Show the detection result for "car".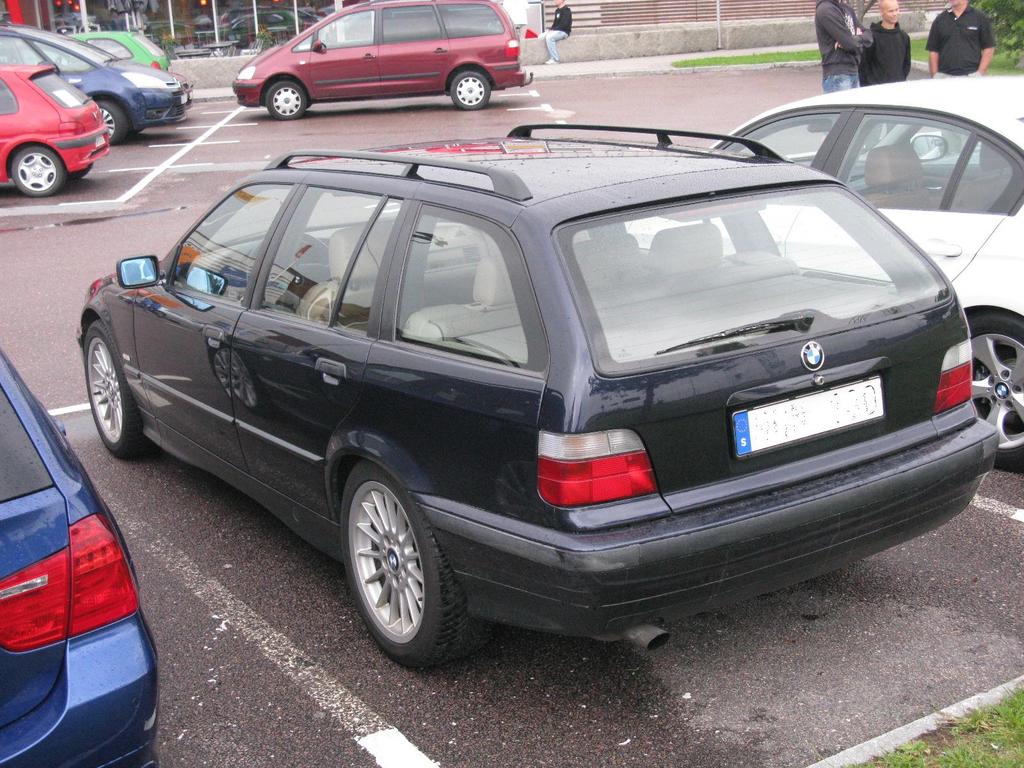
rect(0, 68, 114, 195).
